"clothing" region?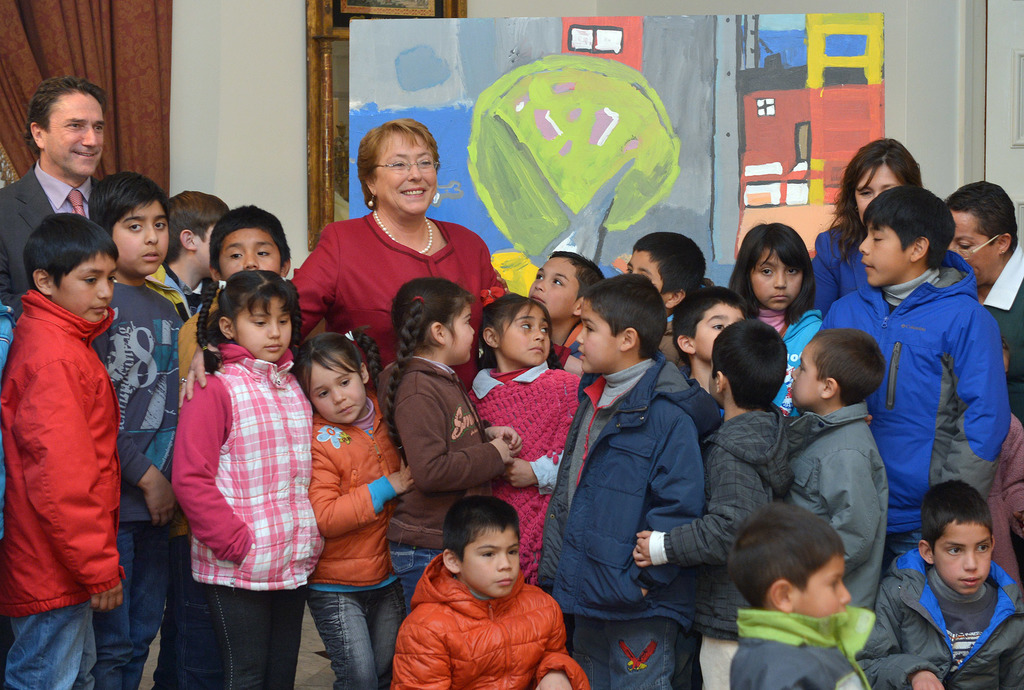
287,215,508,403
